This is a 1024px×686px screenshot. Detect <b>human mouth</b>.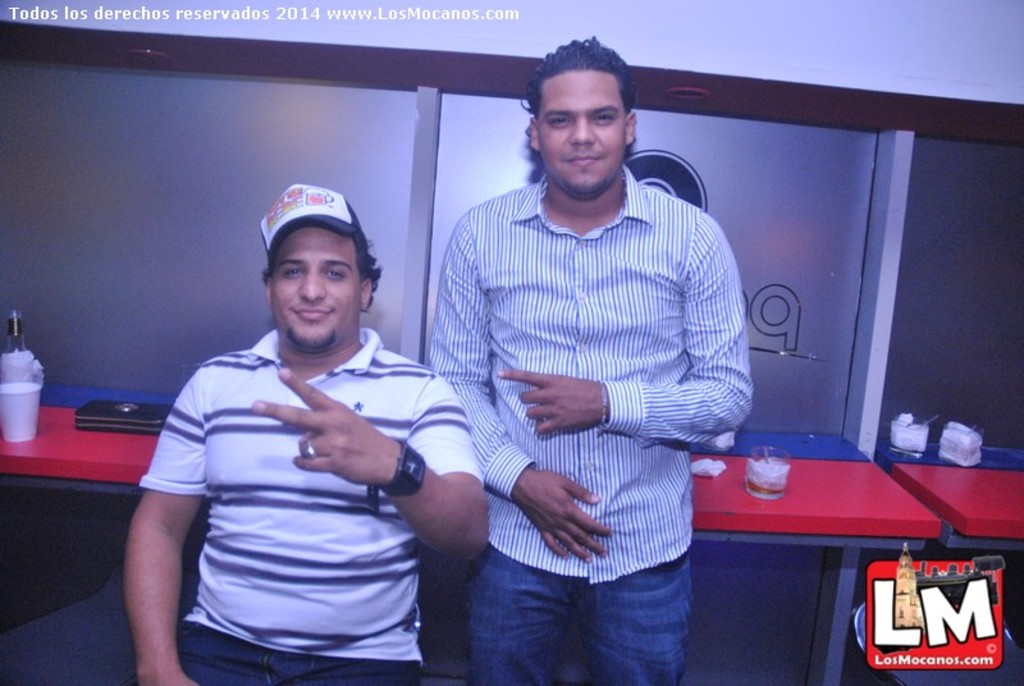
select_region(294, 303, 332, 319).
